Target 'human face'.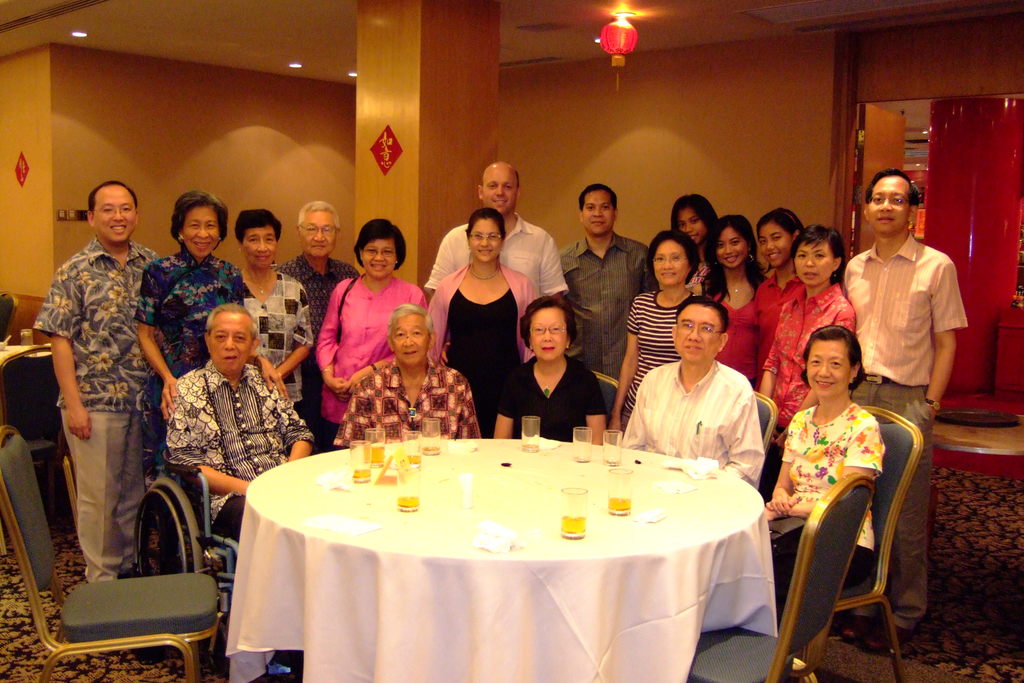
Target region: box(867, 174, 910, 233).
